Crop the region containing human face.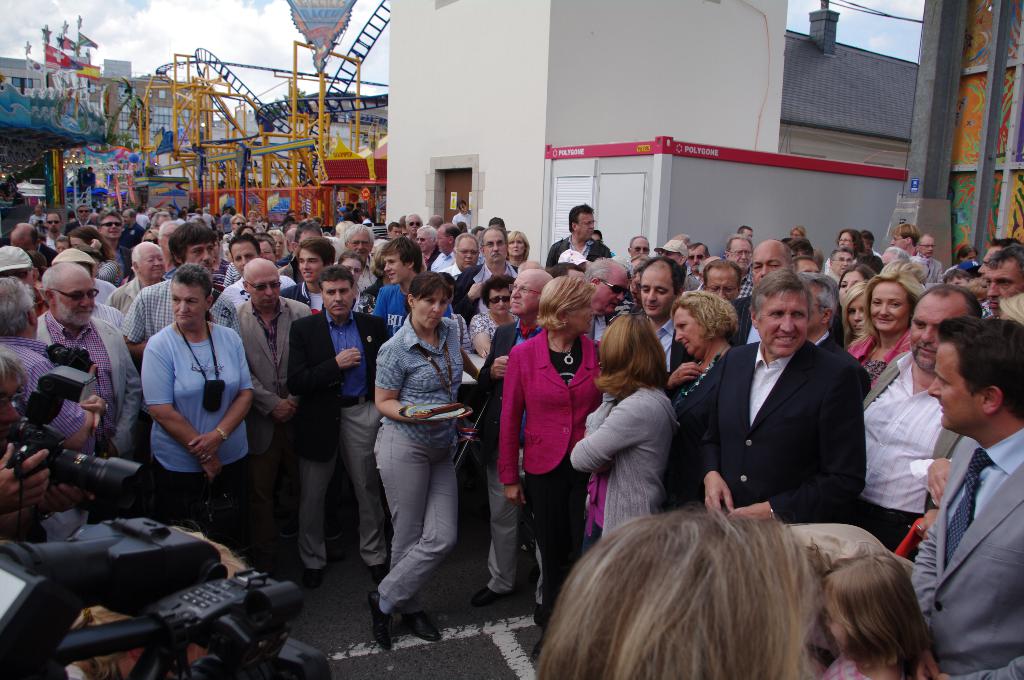
Crop region: bbox=(47, 214, 62, 233).
